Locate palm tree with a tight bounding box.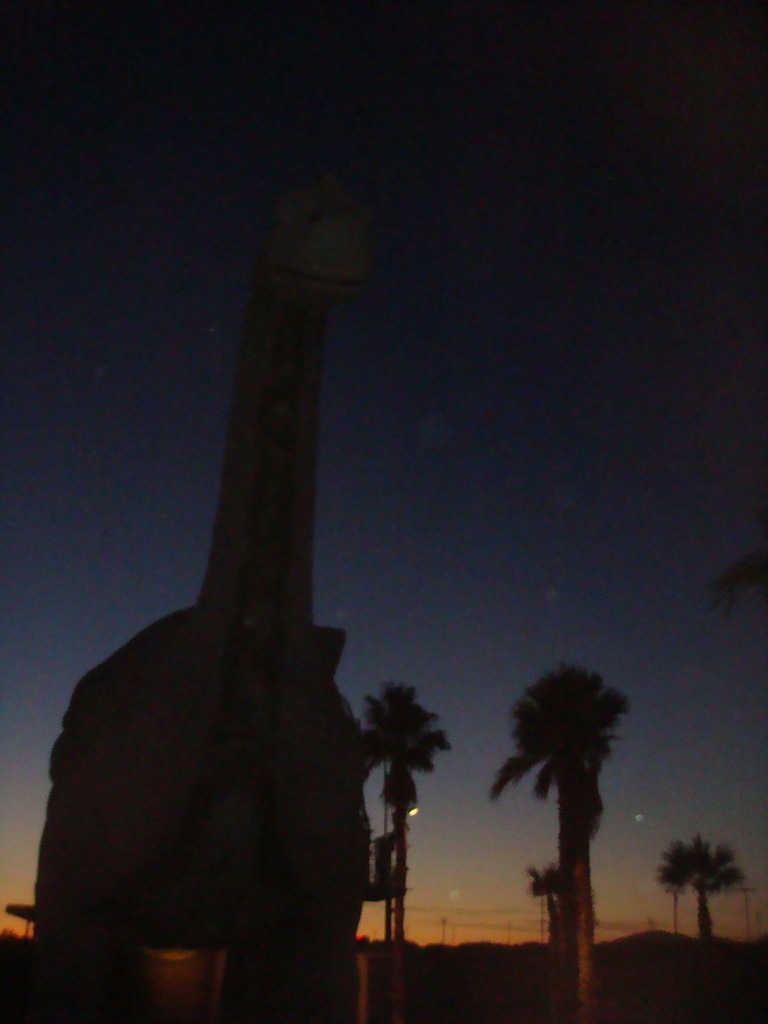
[x1=645, y1=825, x2=741, y2=970].
